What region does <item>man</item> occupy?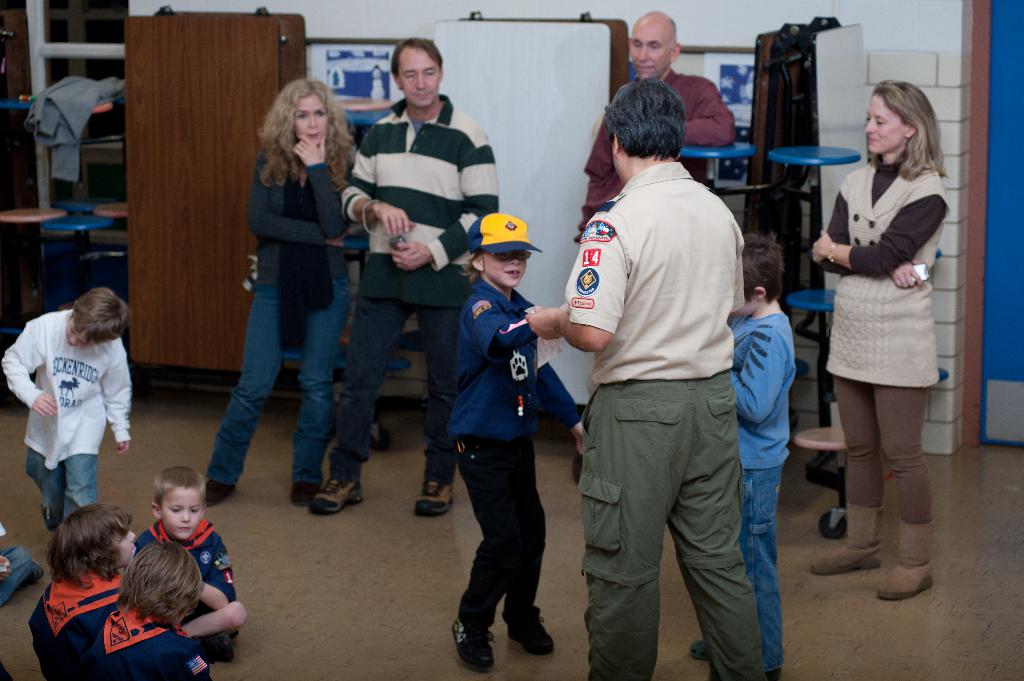
bbox=(577, 12, 729, 247).
